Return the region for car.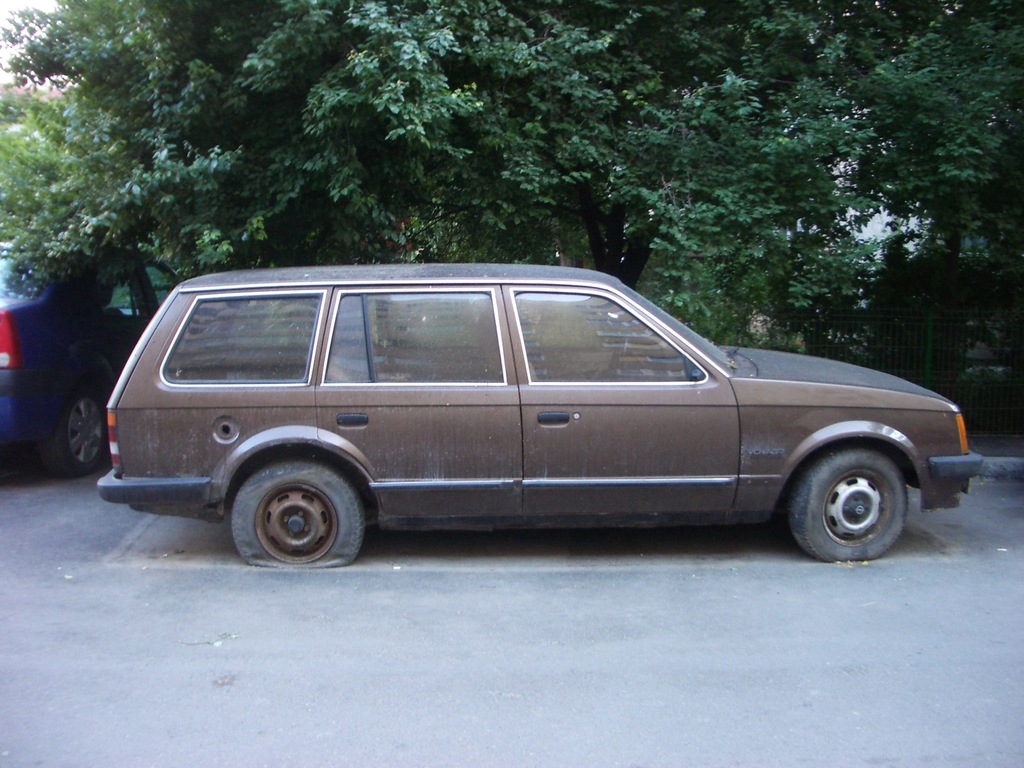
<region>96, 259, 986, 576</region>.
